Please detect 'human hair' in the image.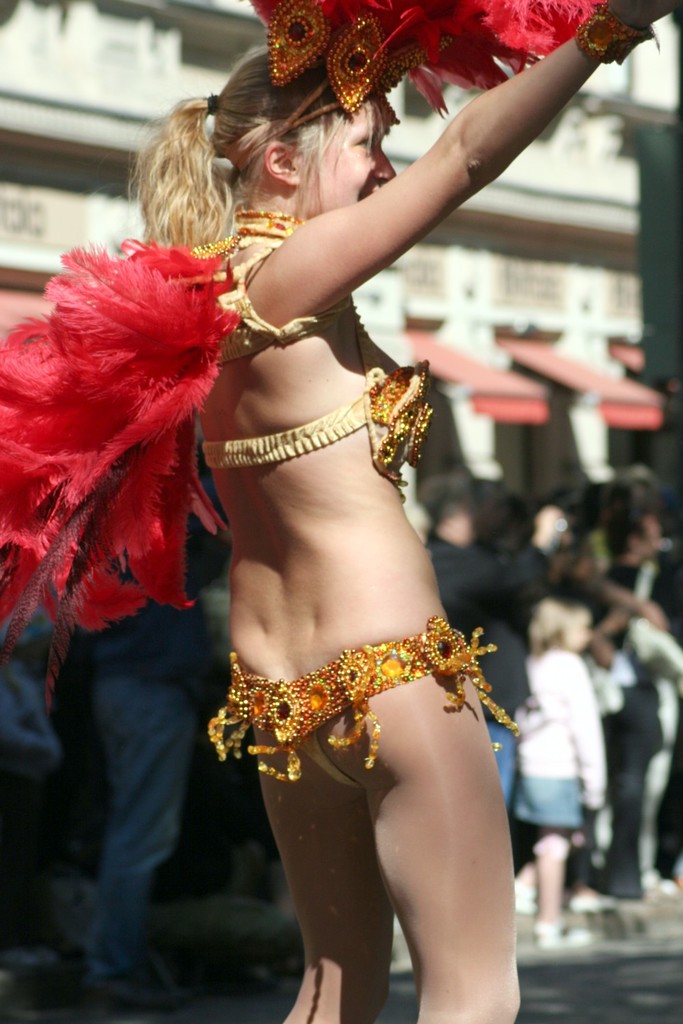
detection(553, 549, 605, 607).
